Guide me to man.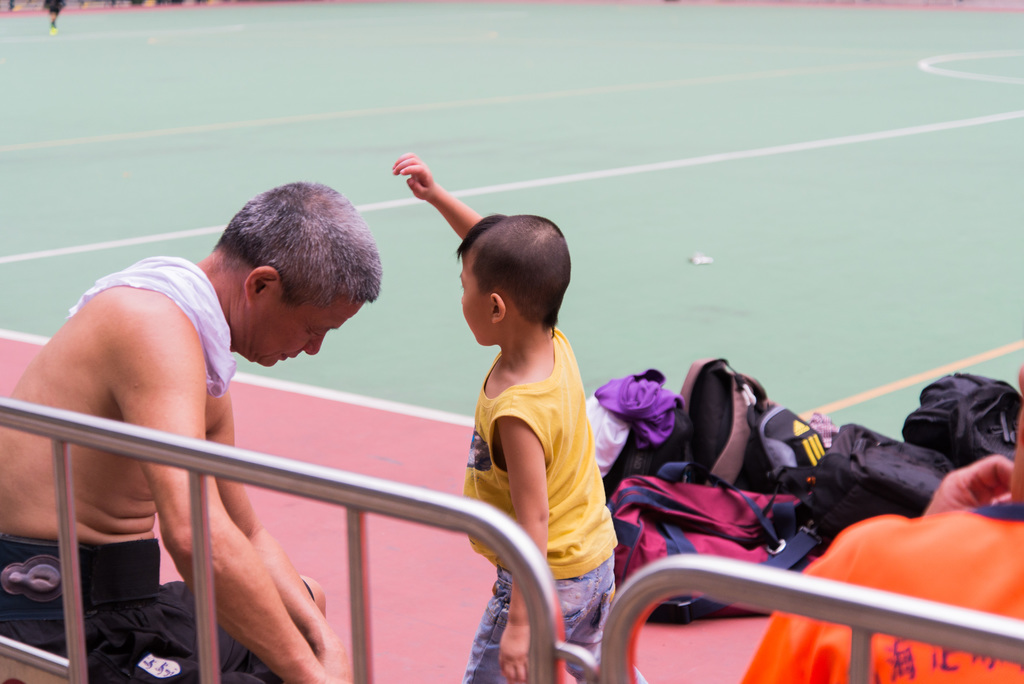
Guidance: rect(13, 184, 410, 655).
